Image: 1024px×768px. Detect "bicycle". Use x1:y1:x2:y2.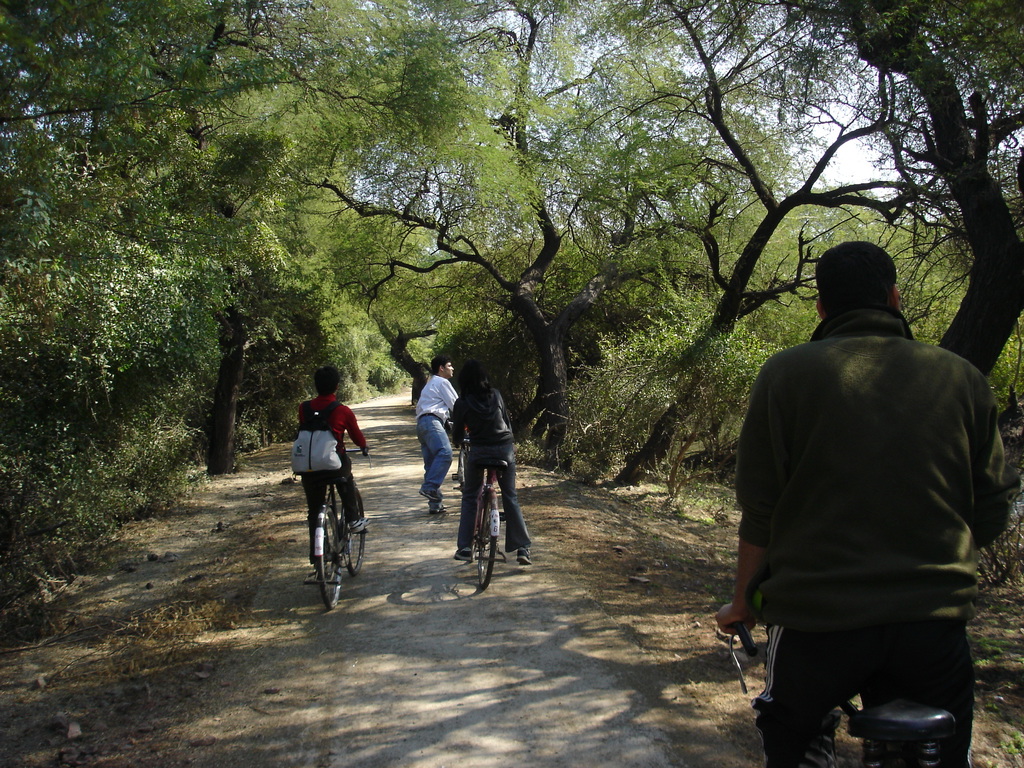
727:625:959:767.
